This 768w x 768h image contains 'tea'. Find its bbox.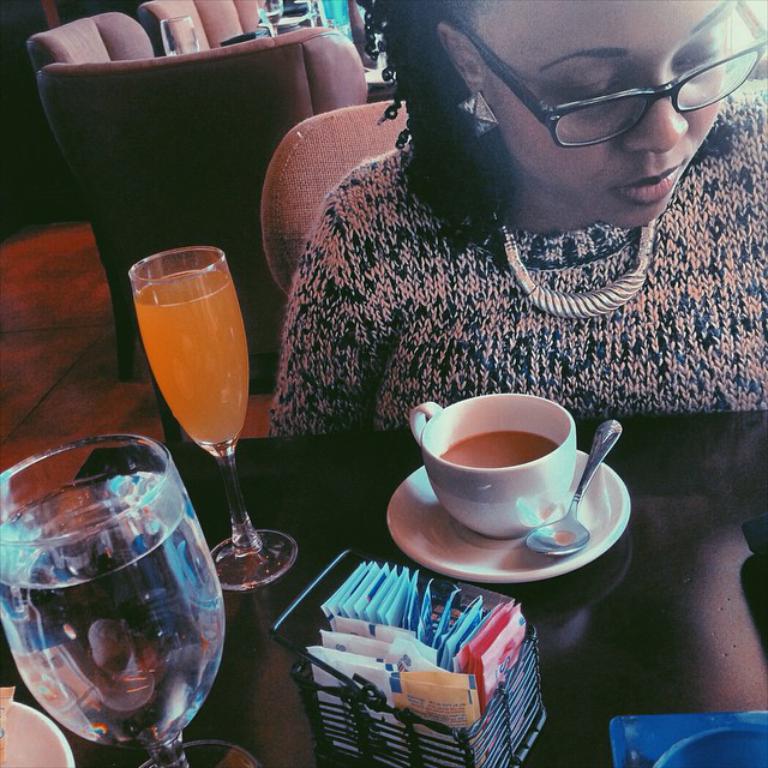
x1=443 y1=430 x2=554 y2=467.
